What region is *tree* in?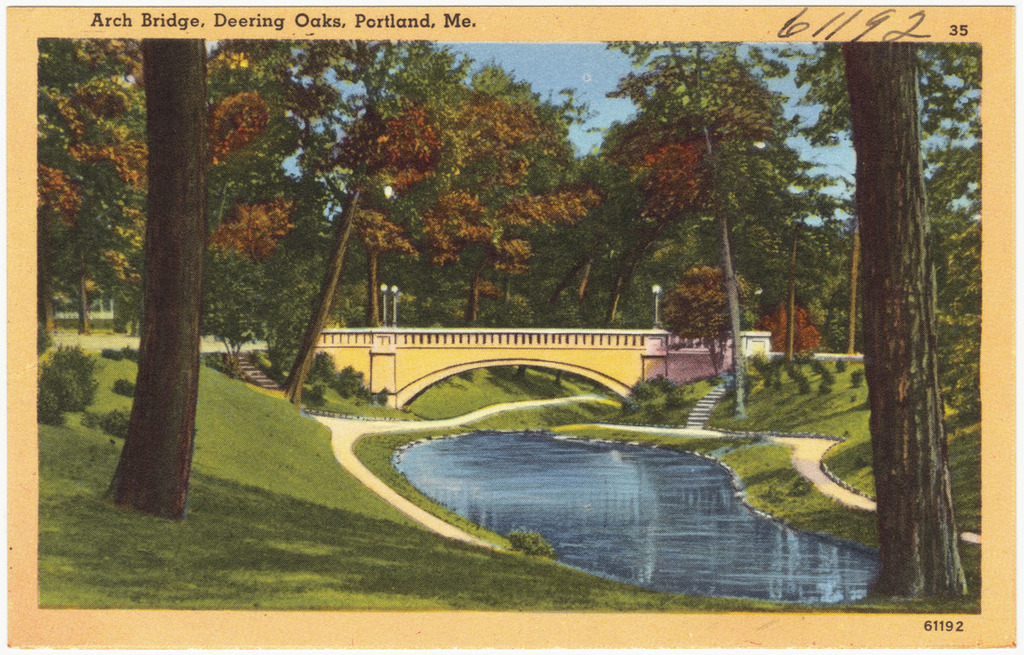
region(47, 36, 232, 531).
